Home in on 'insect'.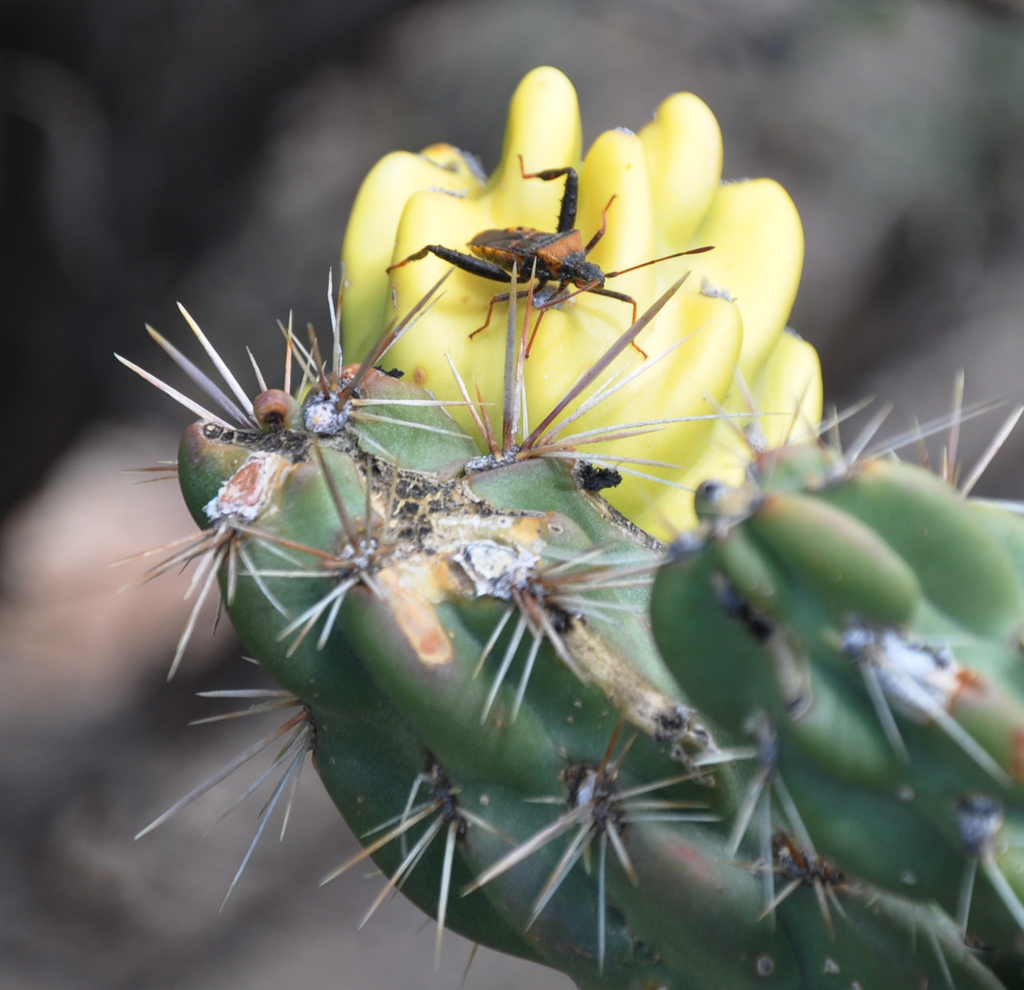
Homed in at x1=389 y1=153 x2=716 y2=358.
